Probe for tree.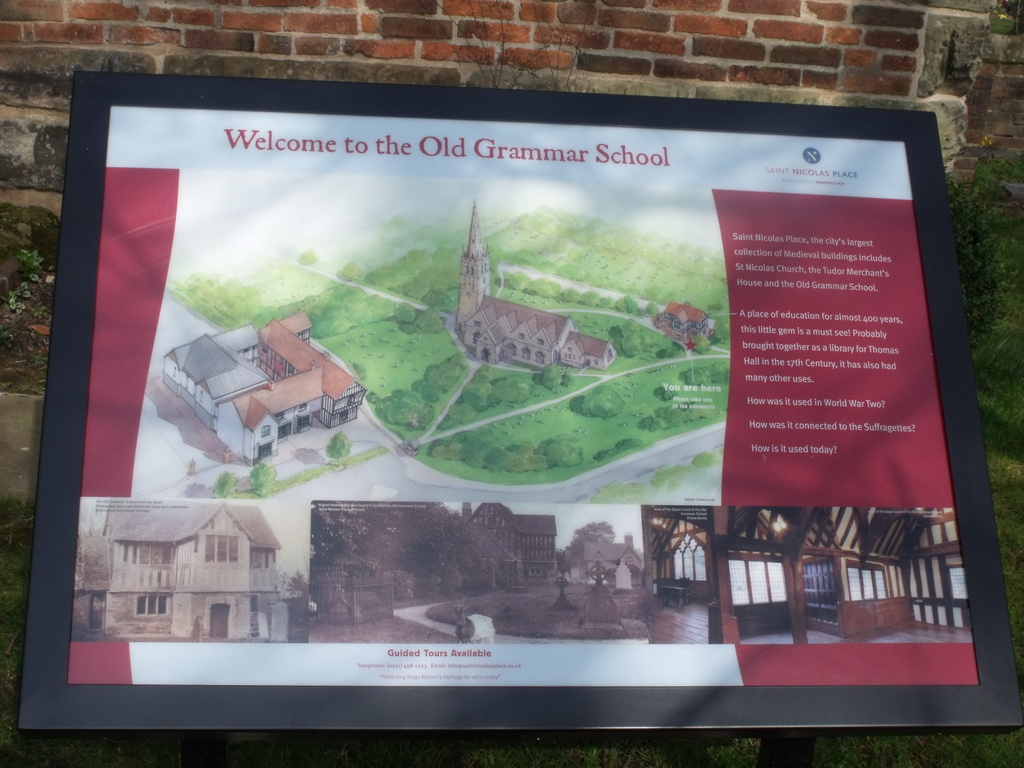
Probe result: 392/299/426/326.
